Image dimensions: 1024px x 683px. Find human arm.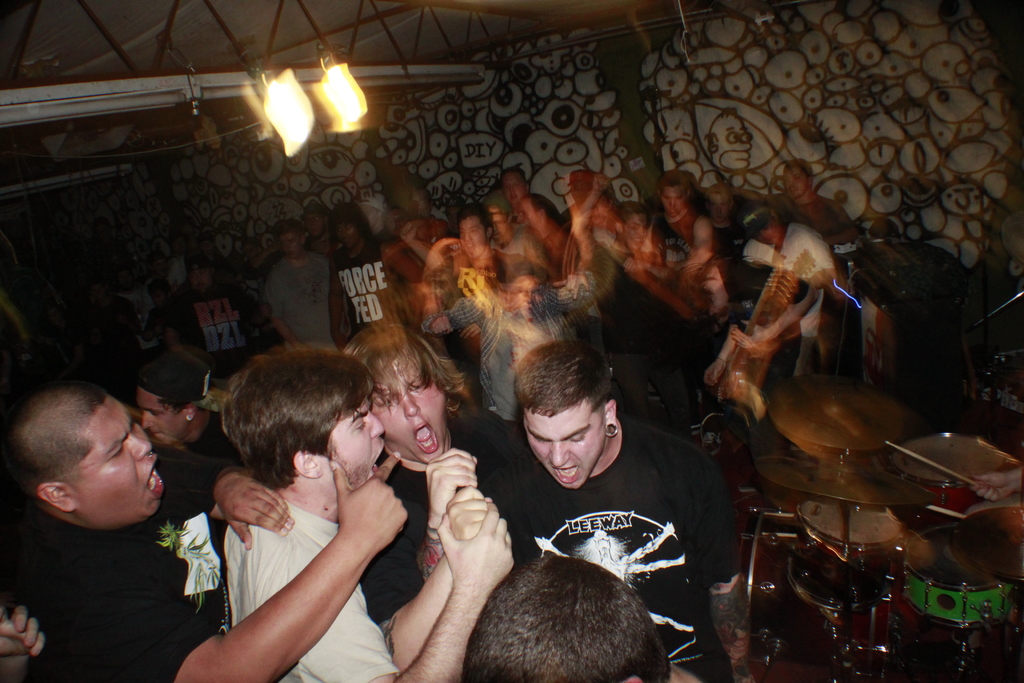
163:307:210:374.
